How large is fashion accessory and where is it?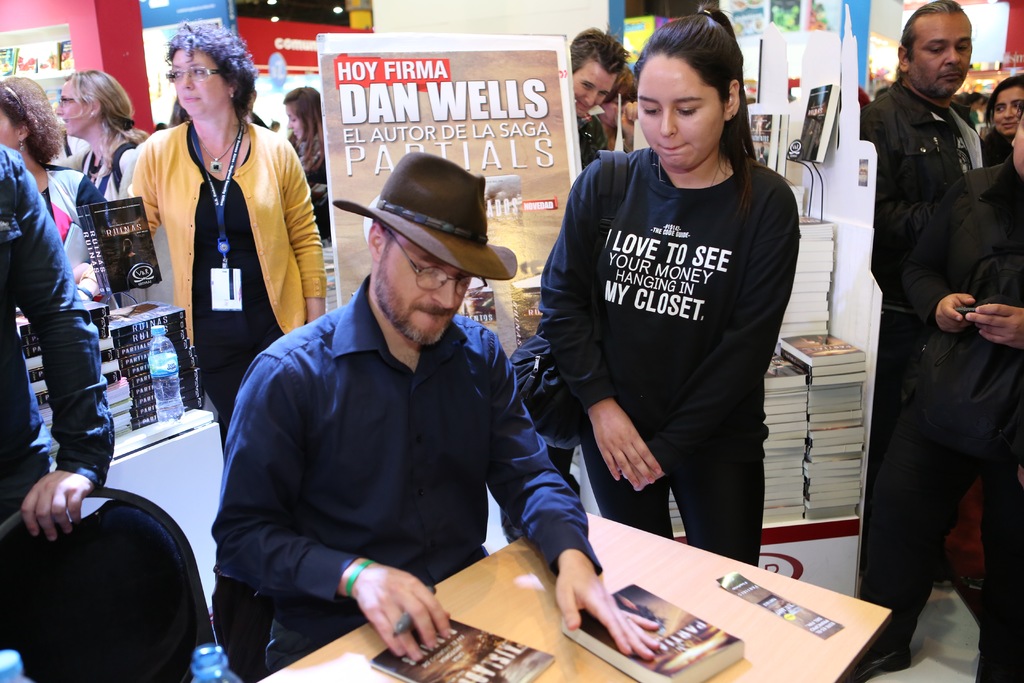
Bounding box: (left=845, top=652, right=913, bottom=682).
